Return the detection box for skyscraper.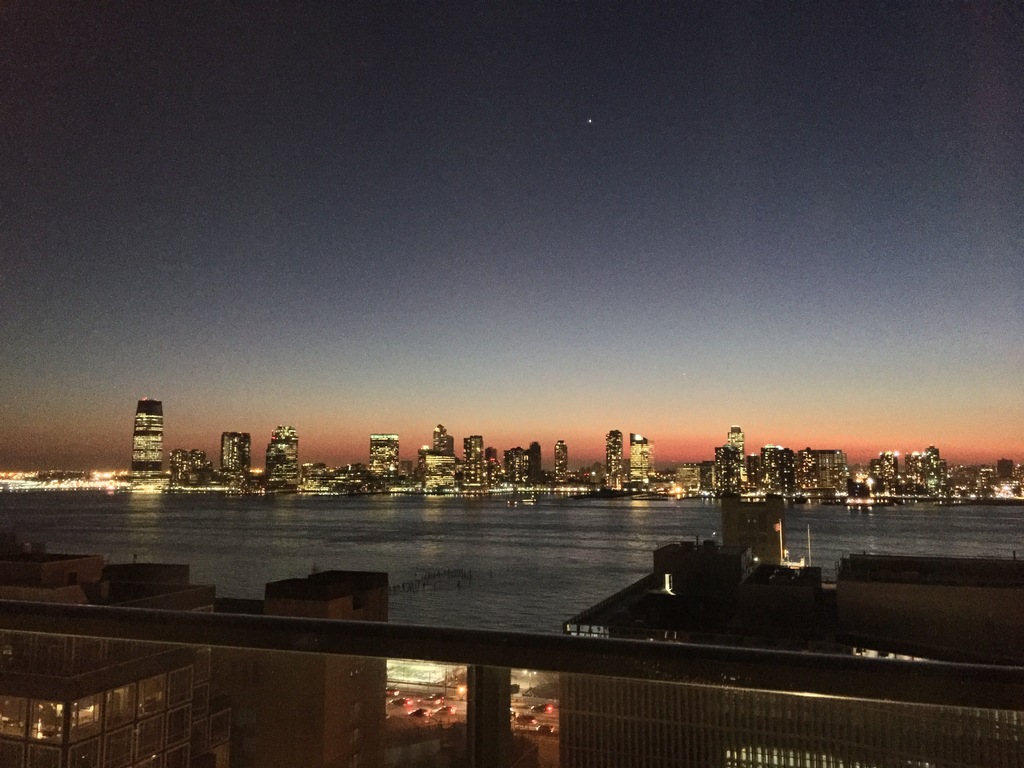
bbox=(626, 429, 664, 490).
